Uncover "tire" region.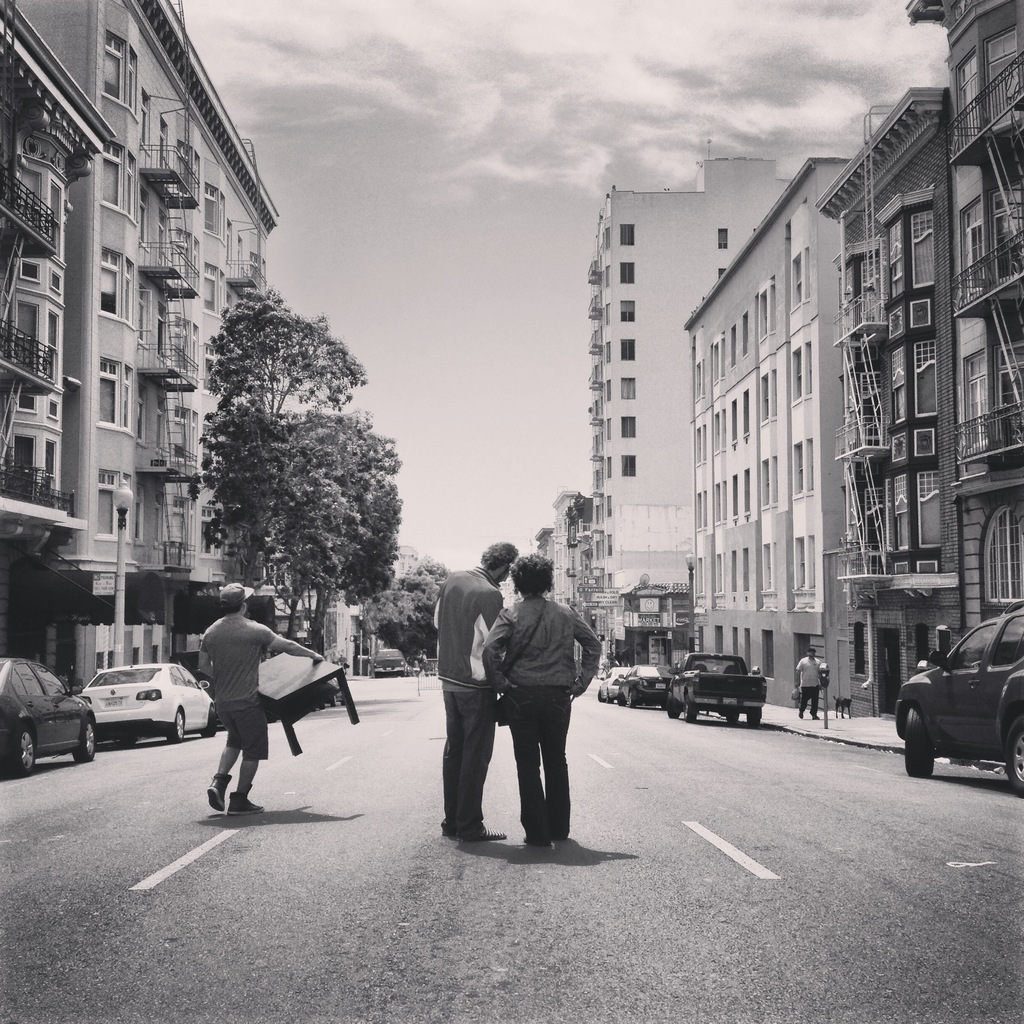
Uncovered: 12/722/40/778.
